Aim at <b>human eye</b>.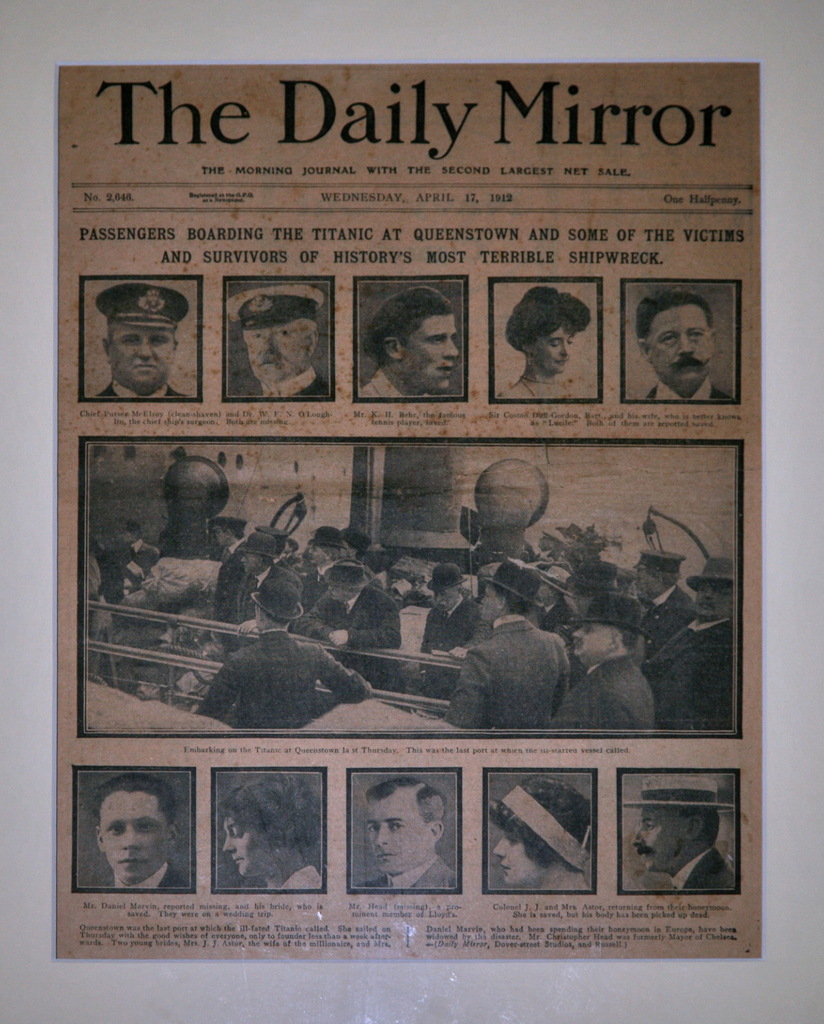
Aimed at {"x1": 658, "y1": 334, "x2": 676, "y2": 348}.
